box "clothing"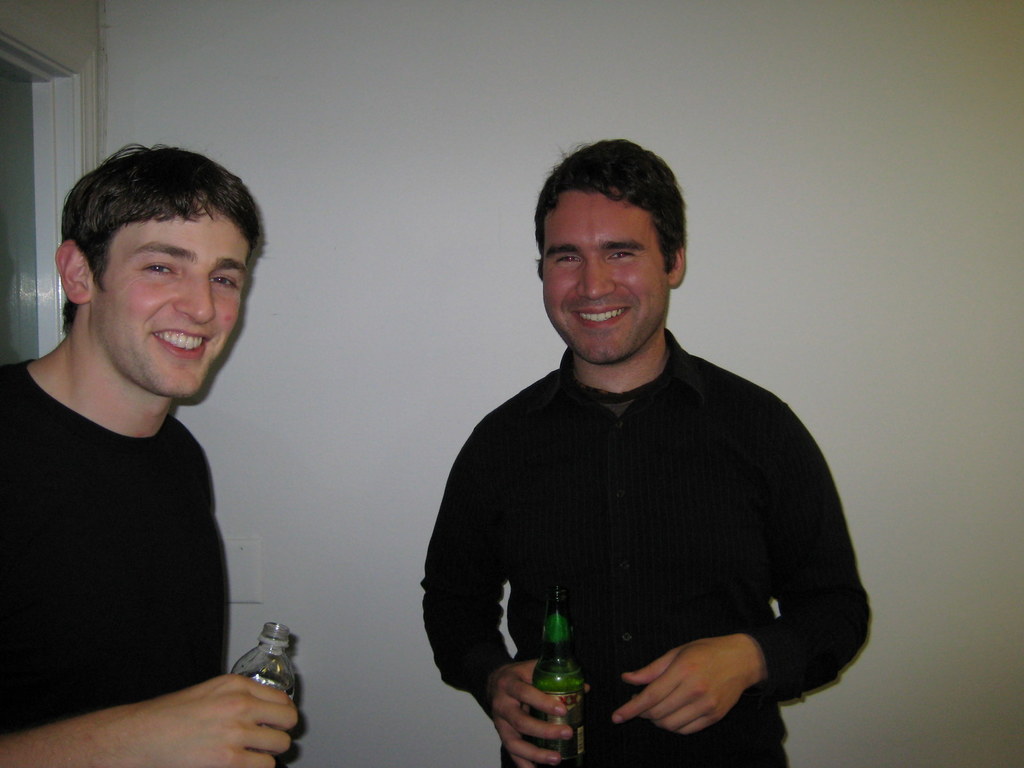
l=0, t=360, r=228, b=734
